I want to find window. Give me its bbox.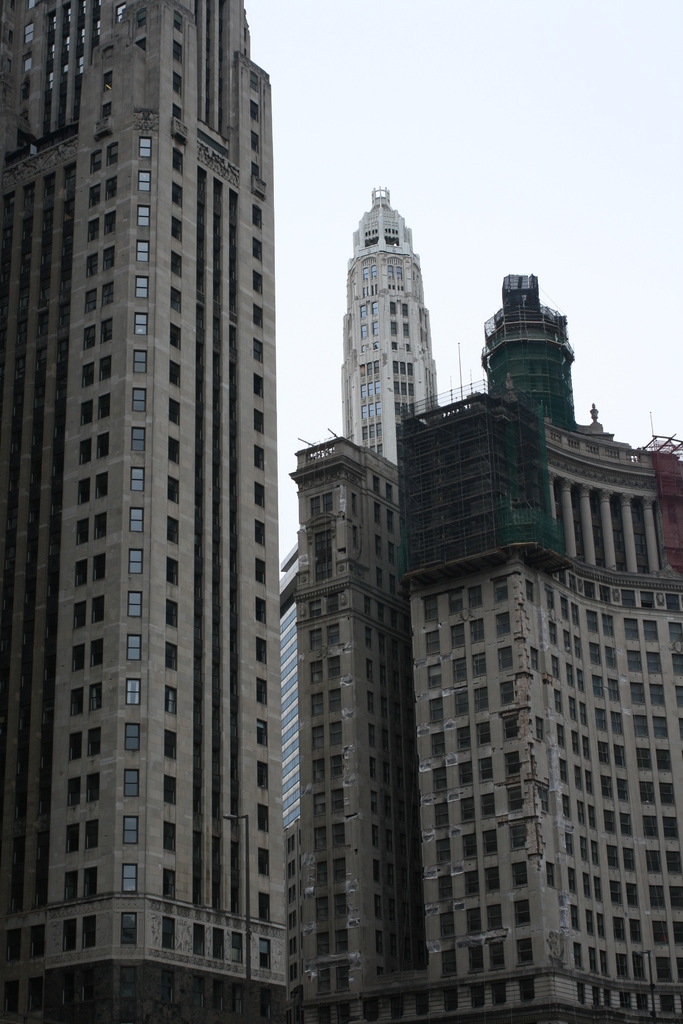
region(627, 884, 638, 907).
